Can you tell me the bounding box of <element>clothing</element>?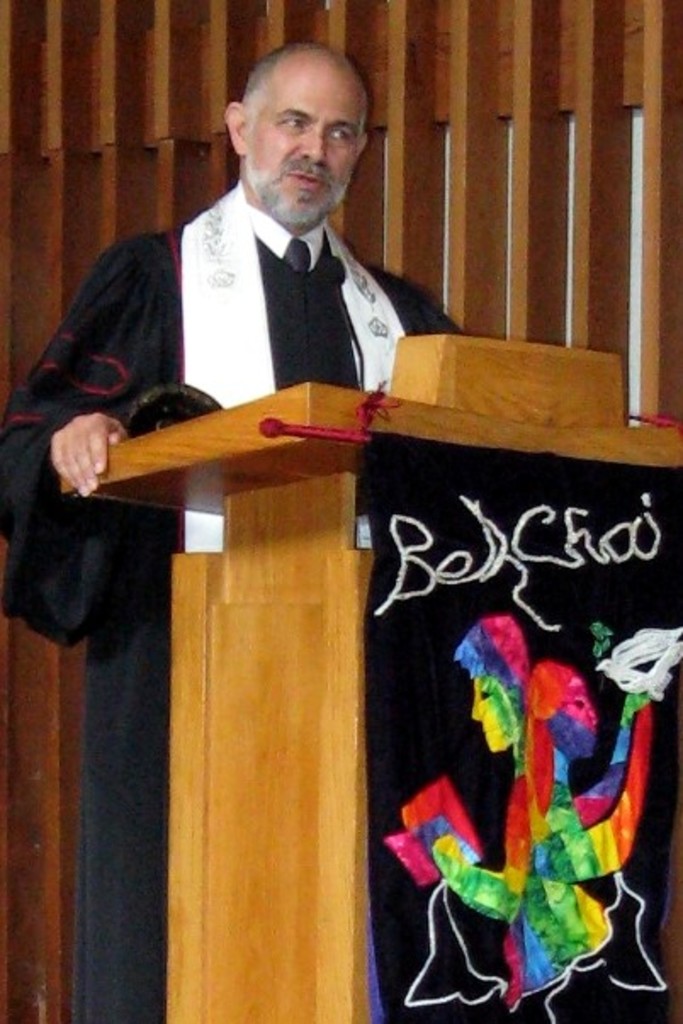
x1=0 y1=178 x2=464 y2=1022.
